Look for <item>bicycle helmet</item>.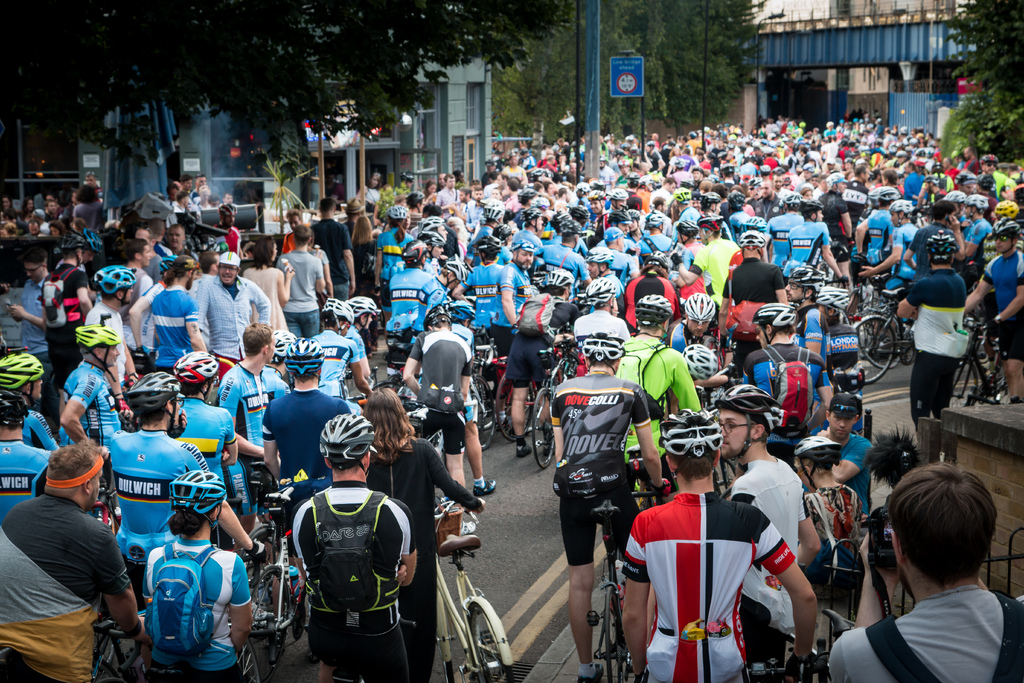
Found: [x1=320, y1=297, x2=353, y2=322].
